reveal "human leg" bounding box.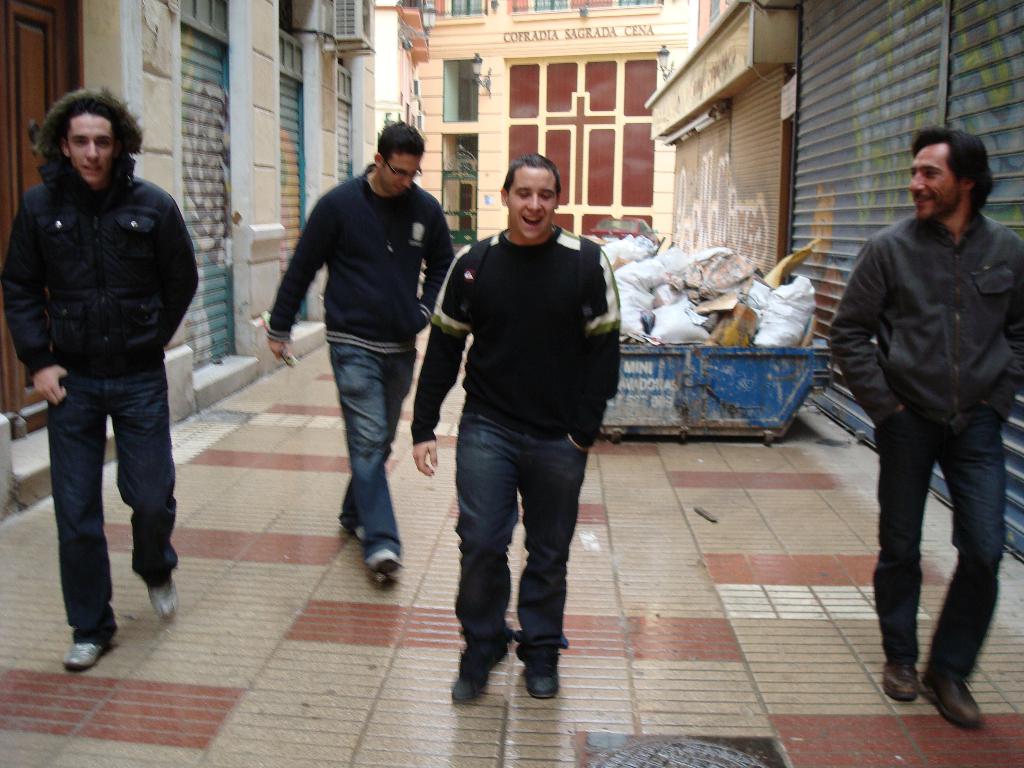
Revealed: (454,408,520,703).
